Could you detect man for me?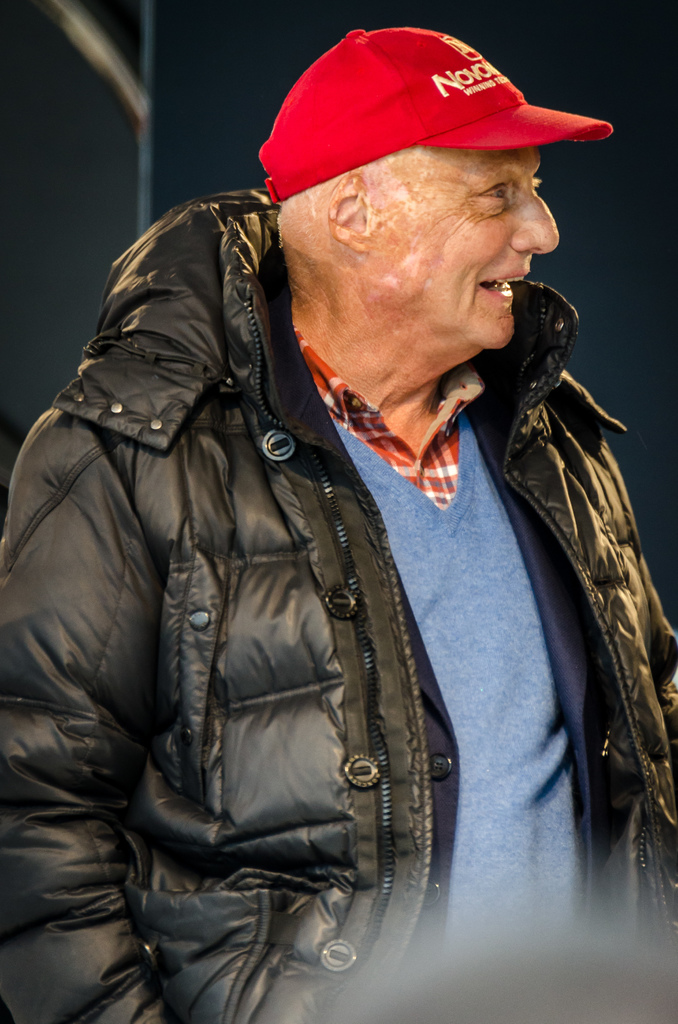
Detection result: 0,26,677,1023.
